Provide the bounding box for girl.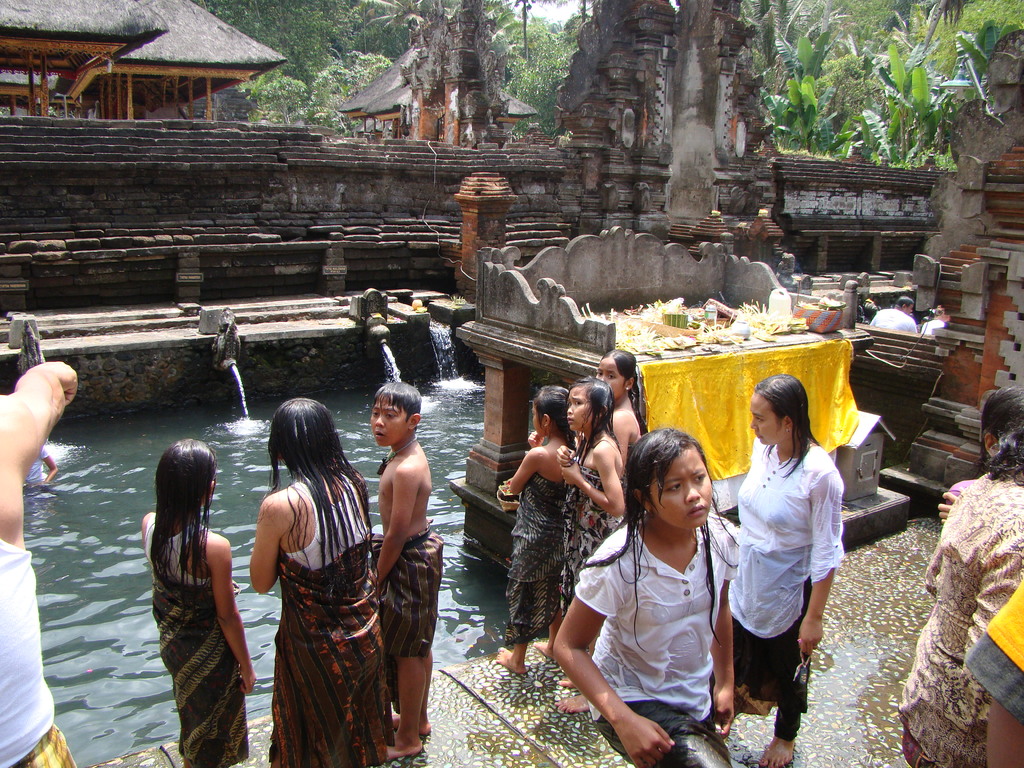
BBox(557, 381, 624, 712).
